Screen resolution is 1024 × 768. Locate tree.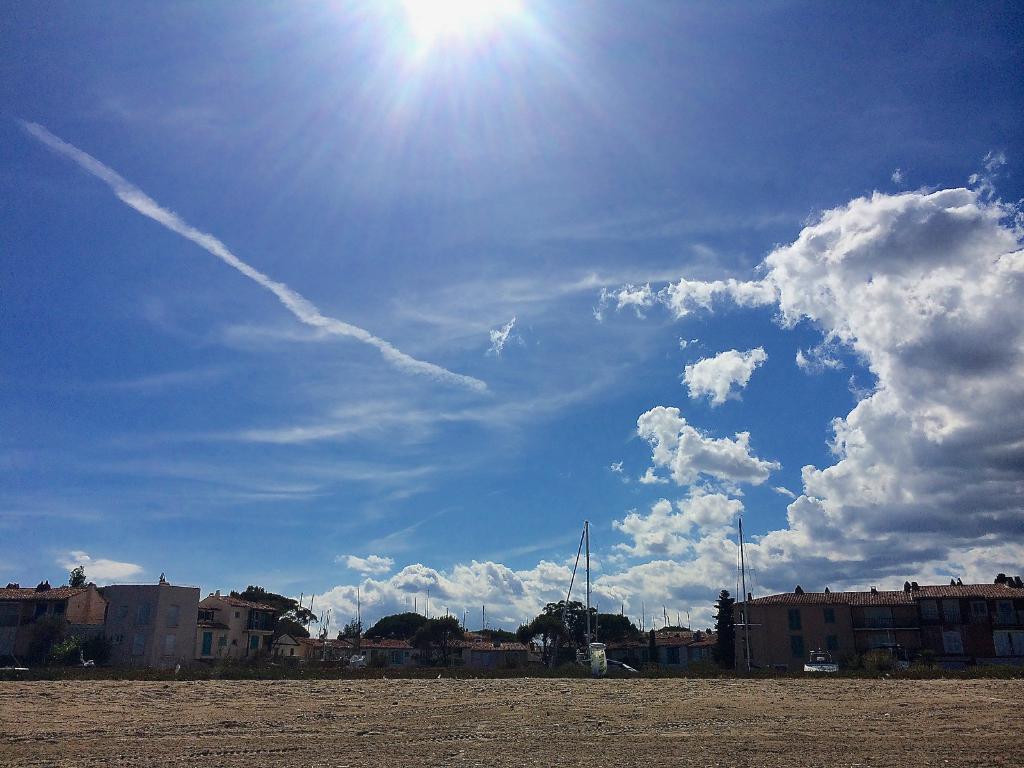
detection(707, 588, 736, 673).
